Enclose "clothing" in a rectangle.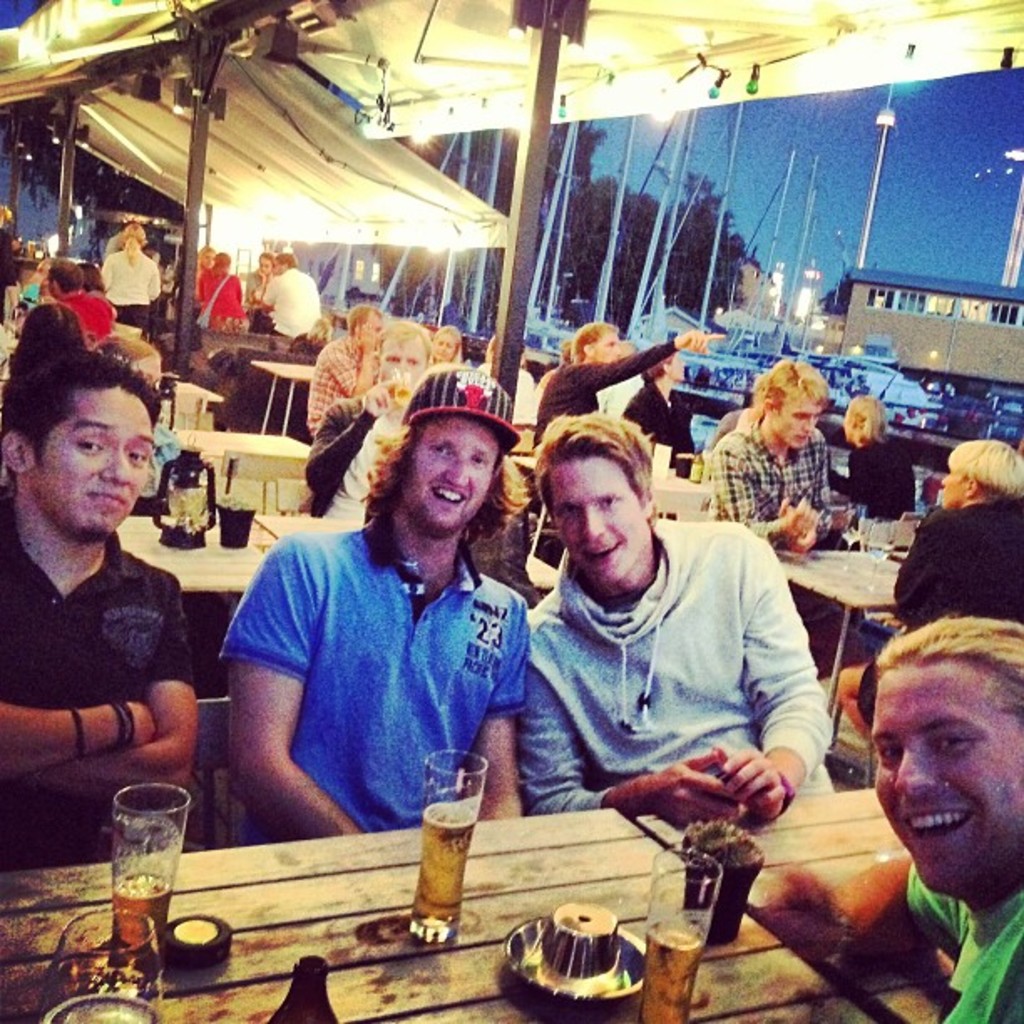
crop(221, 512, 530, 843).
